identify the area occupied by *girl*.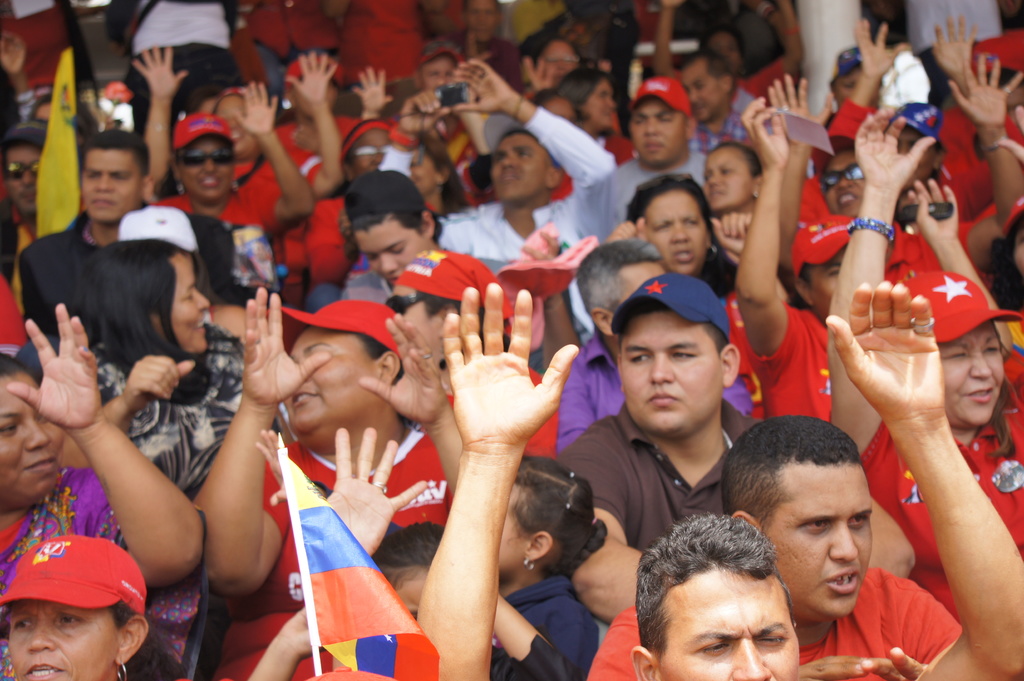
Area: l=499, t=459, r=612, b=674.
